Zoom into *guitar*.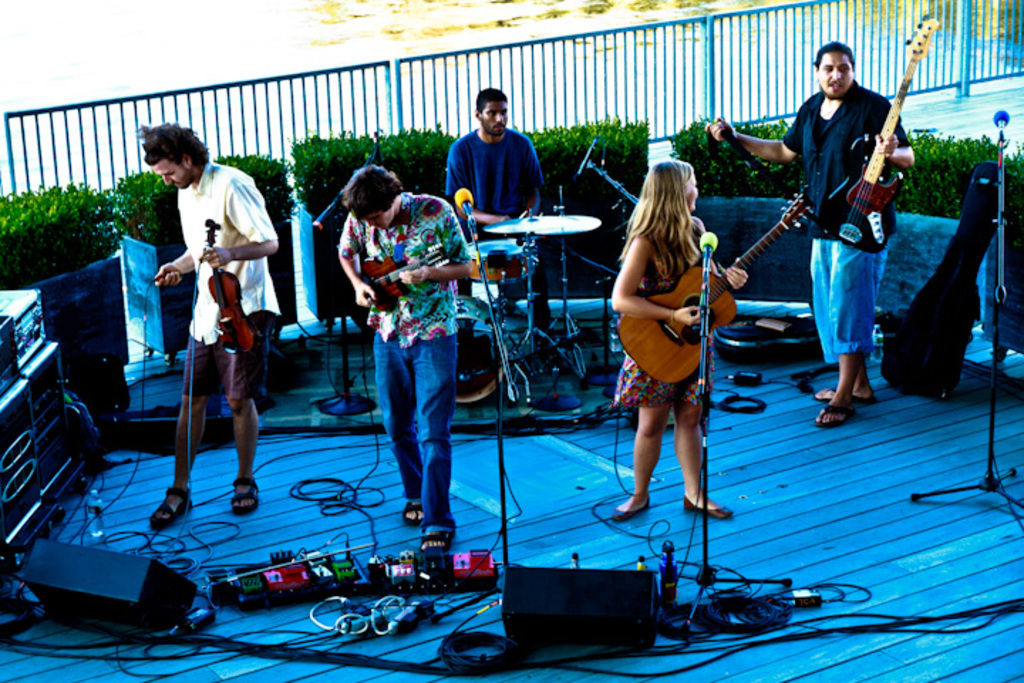
Zoom target: 351/239/468/312.
